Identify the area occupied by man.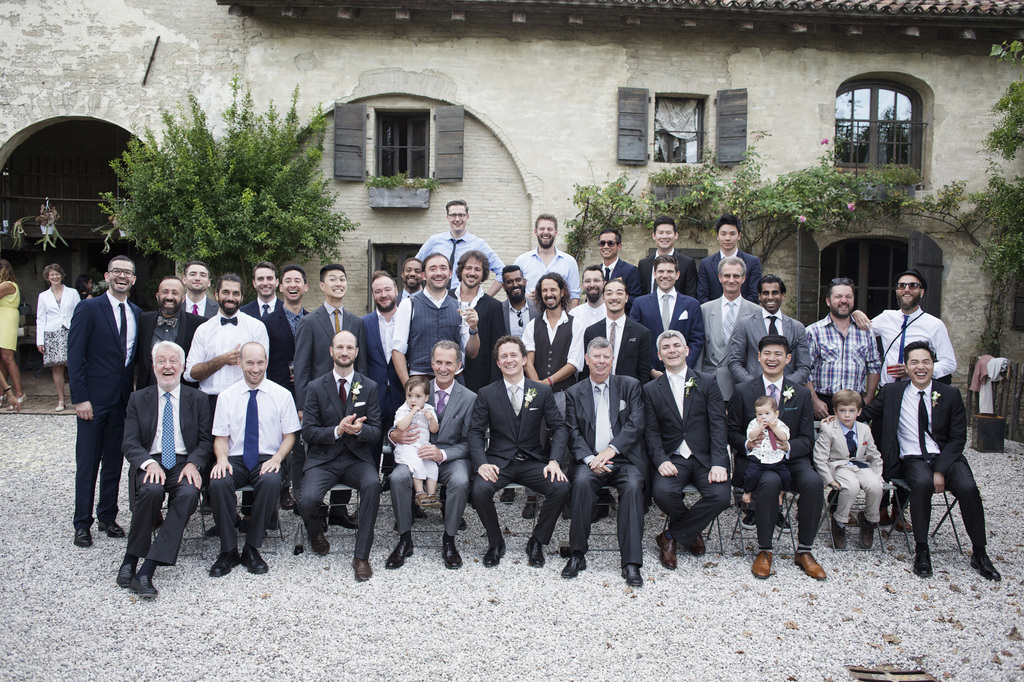
Area: 504:266:538:342.
